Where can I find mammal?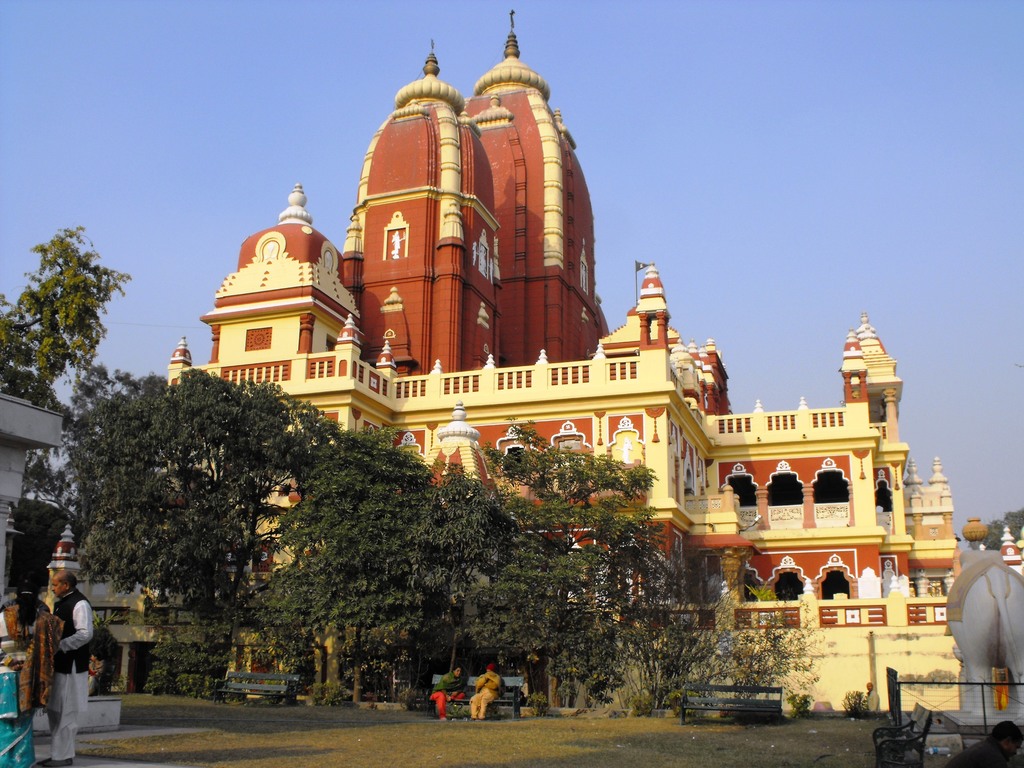
You can find it at [x1=0, y1=585, x2=62, y2=767].
